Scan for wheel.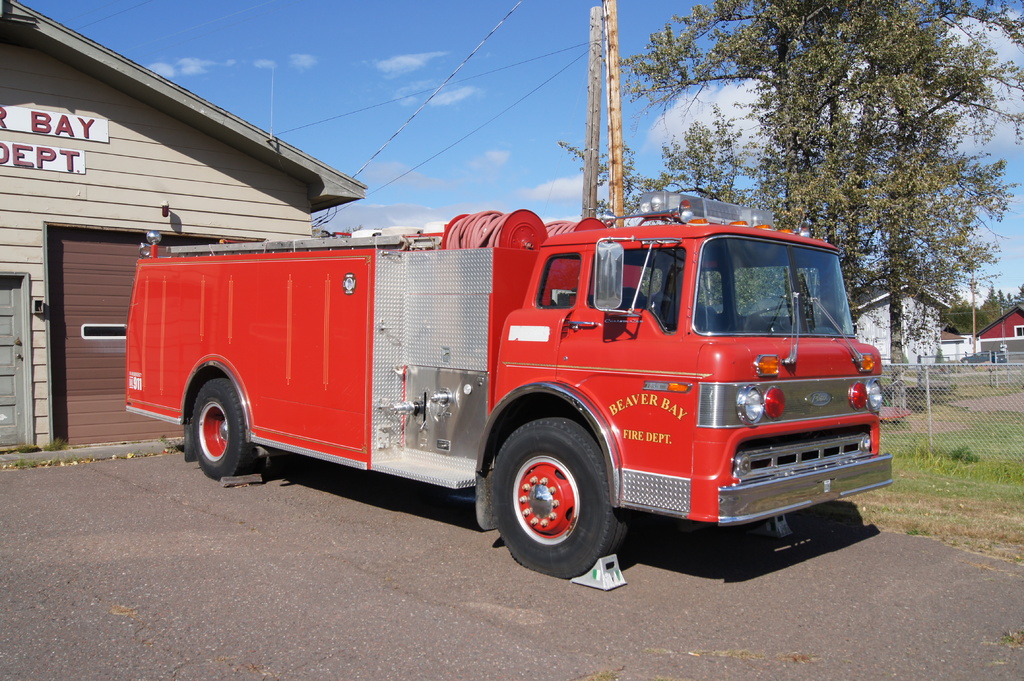
Scan result: (488, 415, 621, 581).
